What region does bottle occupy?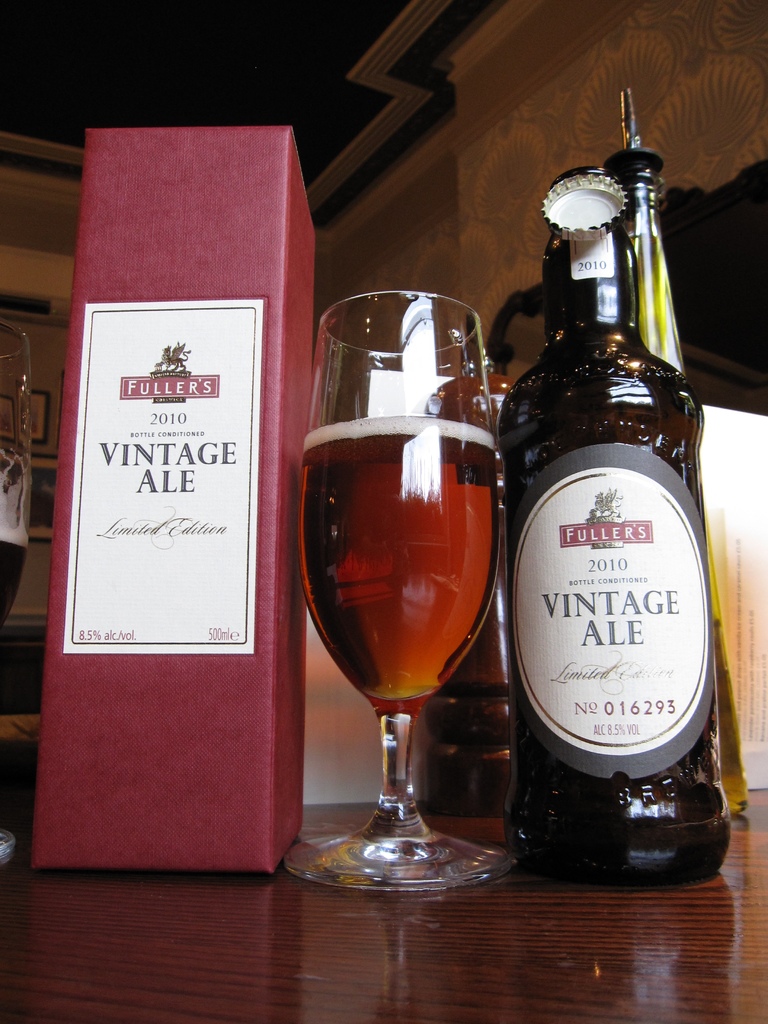
[508,124,755,887].
